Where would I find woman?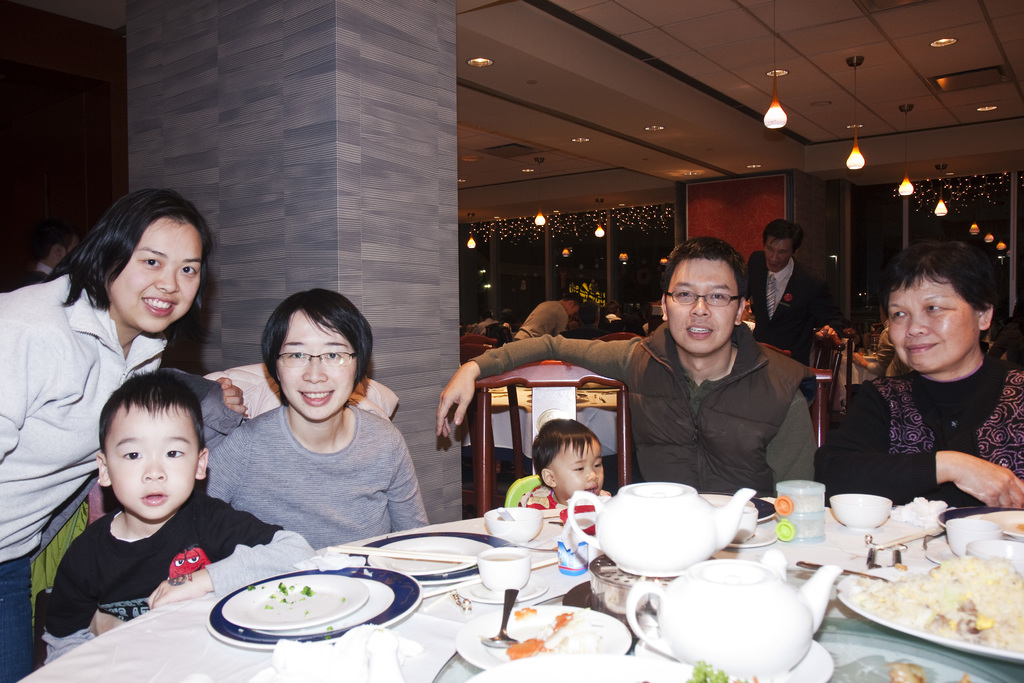
At l=0, t=187, r=249, b=682.
